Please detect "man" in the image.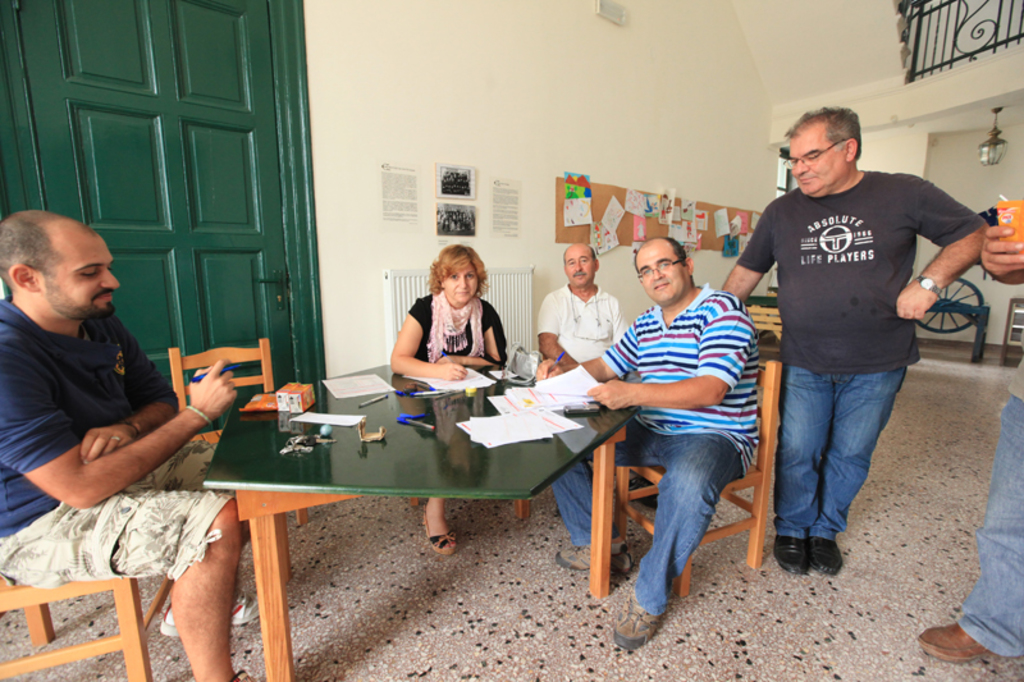
select_region(534, 242, 627, 380).
